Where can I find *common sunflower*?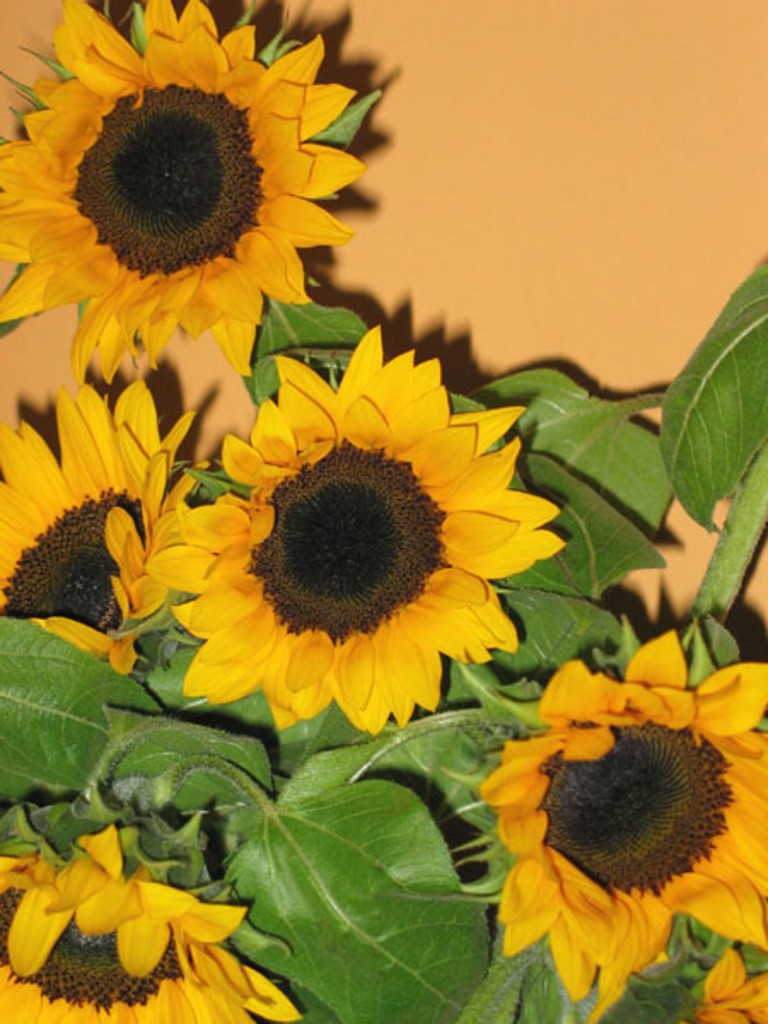
You can find it at left=0, top=379, right=205, bottom=666.
